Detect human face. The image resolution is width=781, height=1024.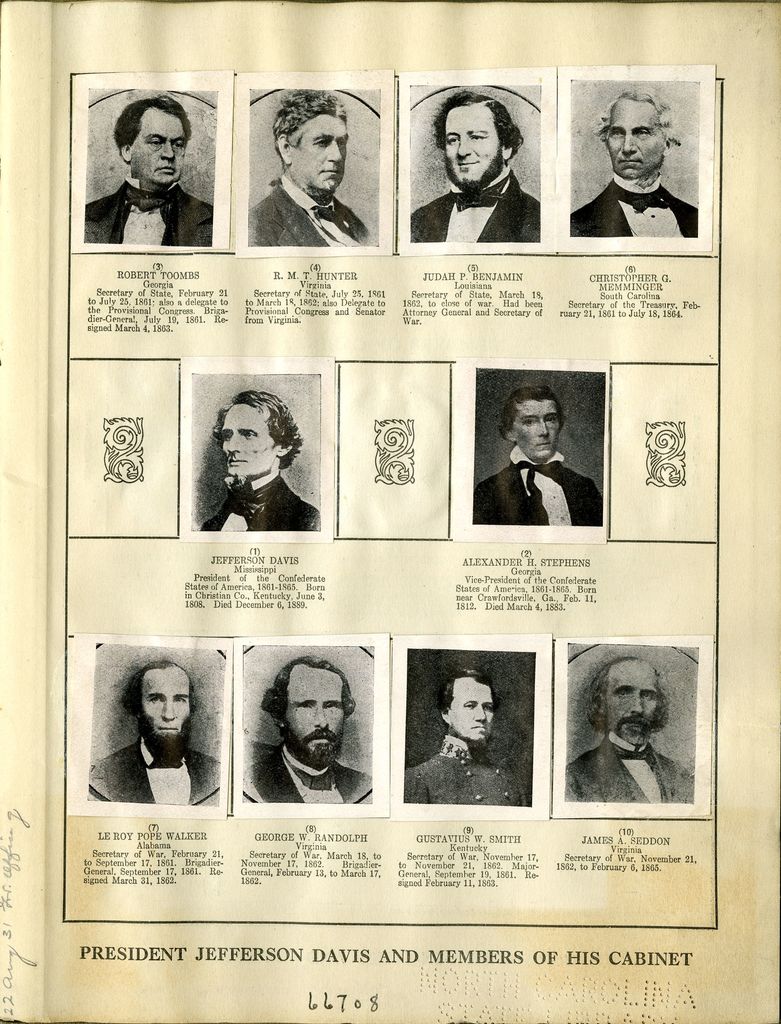
box=[278, 660, 345, 771].
